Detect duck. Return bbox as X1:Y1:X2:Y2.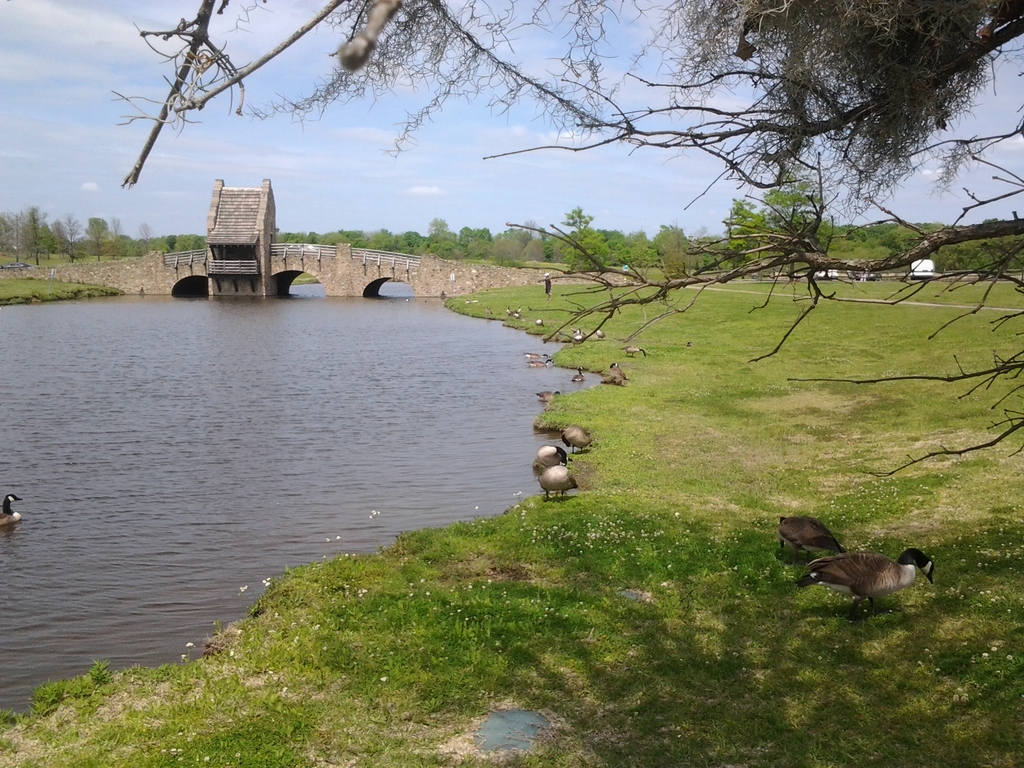
773:512:836:558.
